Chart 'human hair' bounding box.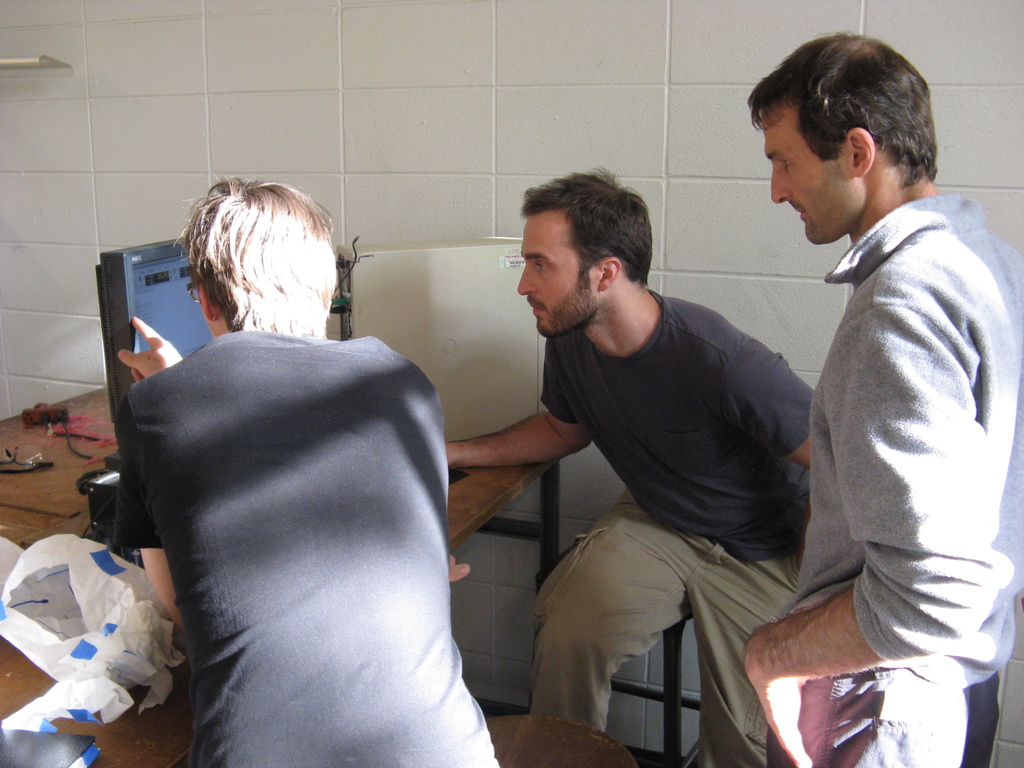
Charted: (left=747, top=29, right=940, bottom=186).
